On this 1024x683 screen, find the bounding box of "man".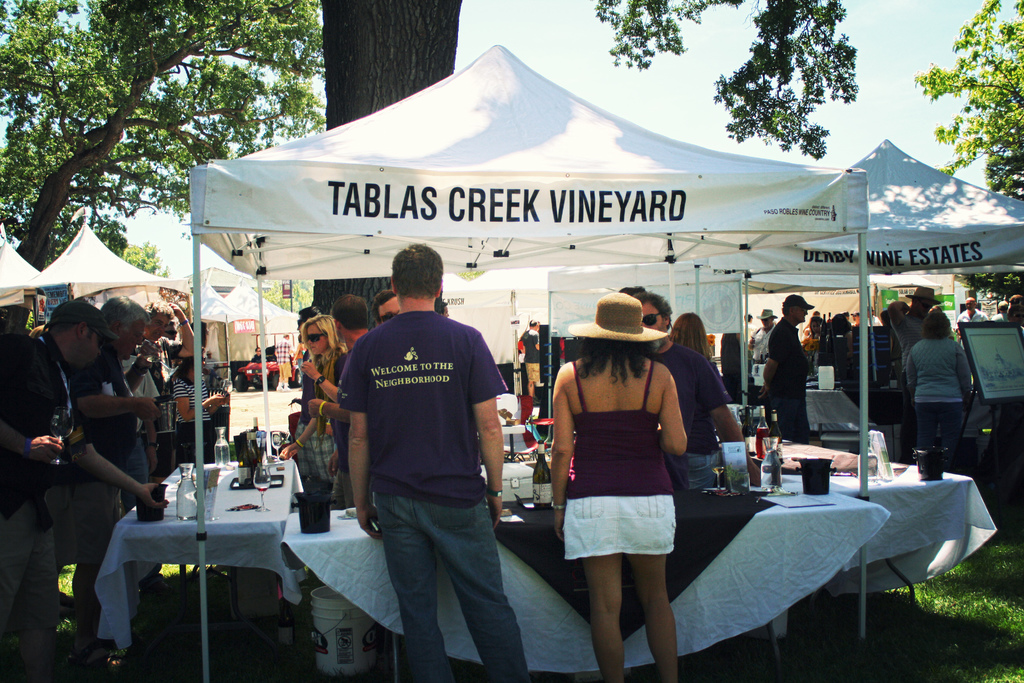
Bounding box: 948,298,983,336.
